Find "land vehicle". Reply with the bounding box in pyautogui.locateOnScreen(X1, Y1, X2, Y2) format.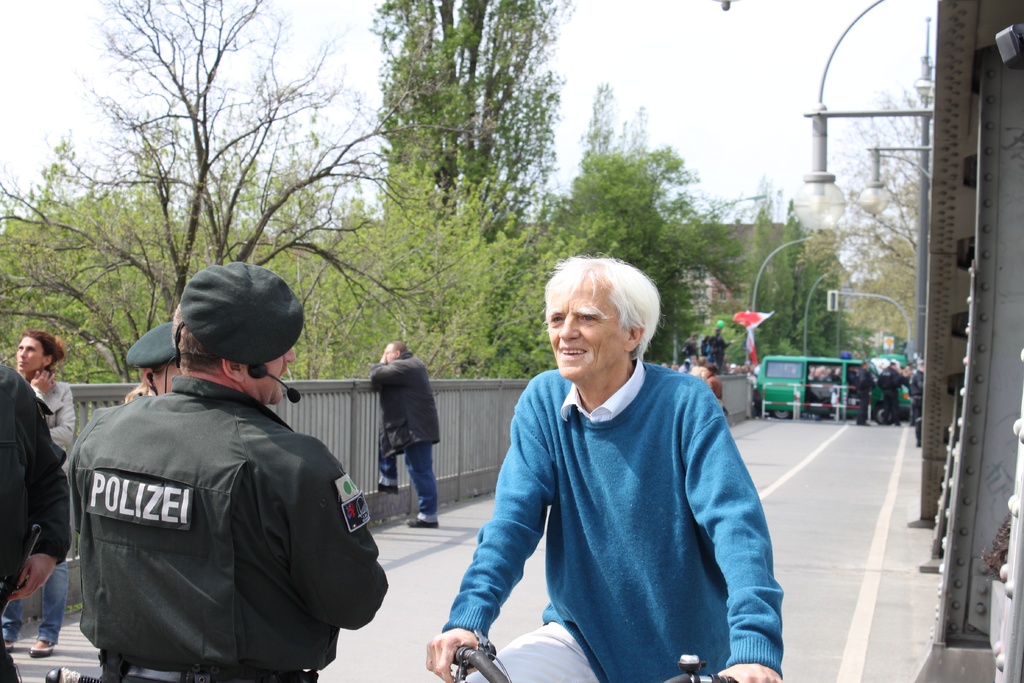
pyautogui.locateOnScreen(451, 628, 741, 682).
